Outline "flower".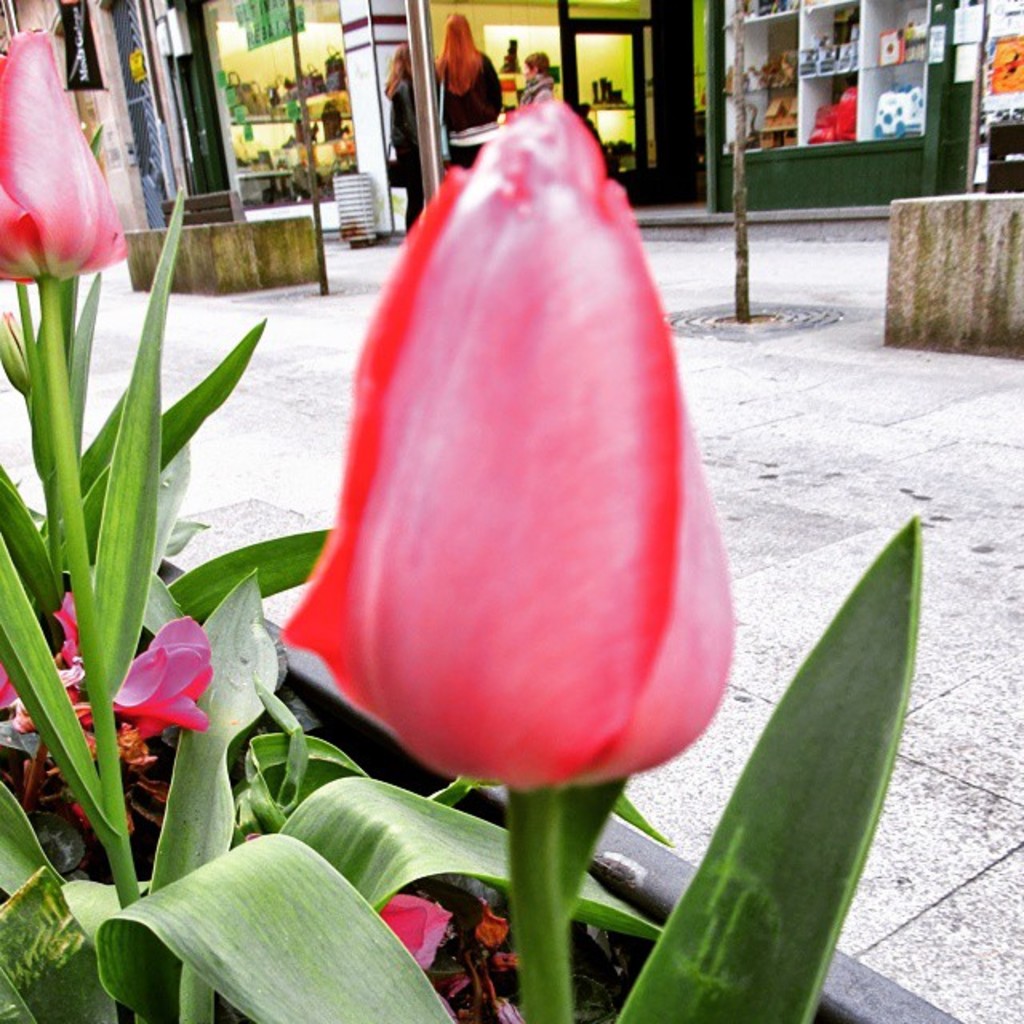
Outline: bbox(282, 93, 731, 792).
